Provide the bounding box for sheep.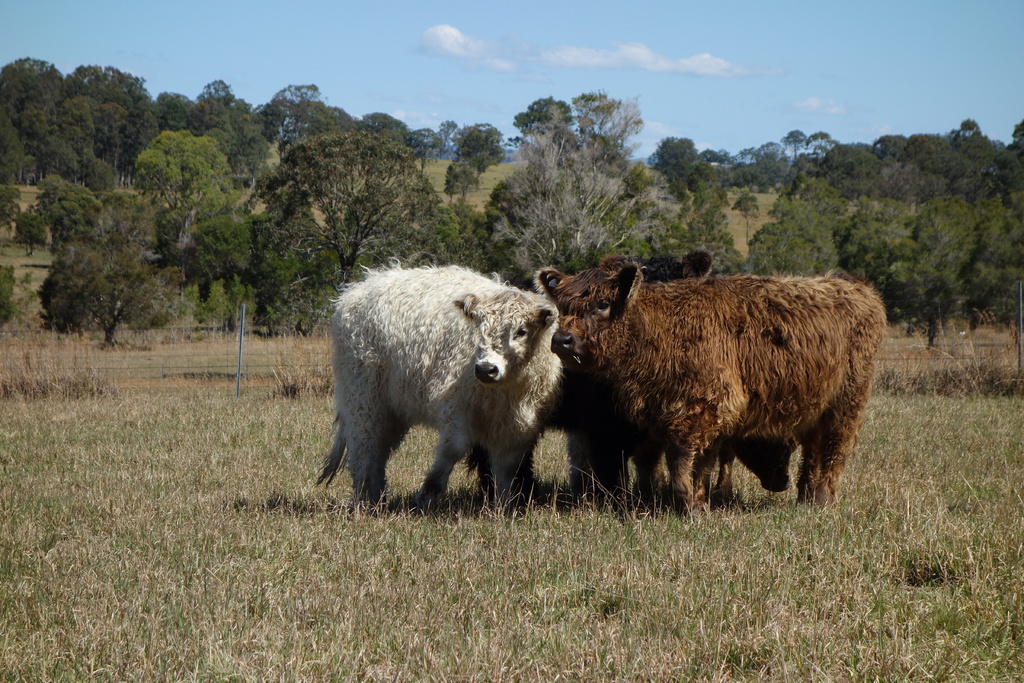
<bbox>710, 438, 795, 504</bbox>.
